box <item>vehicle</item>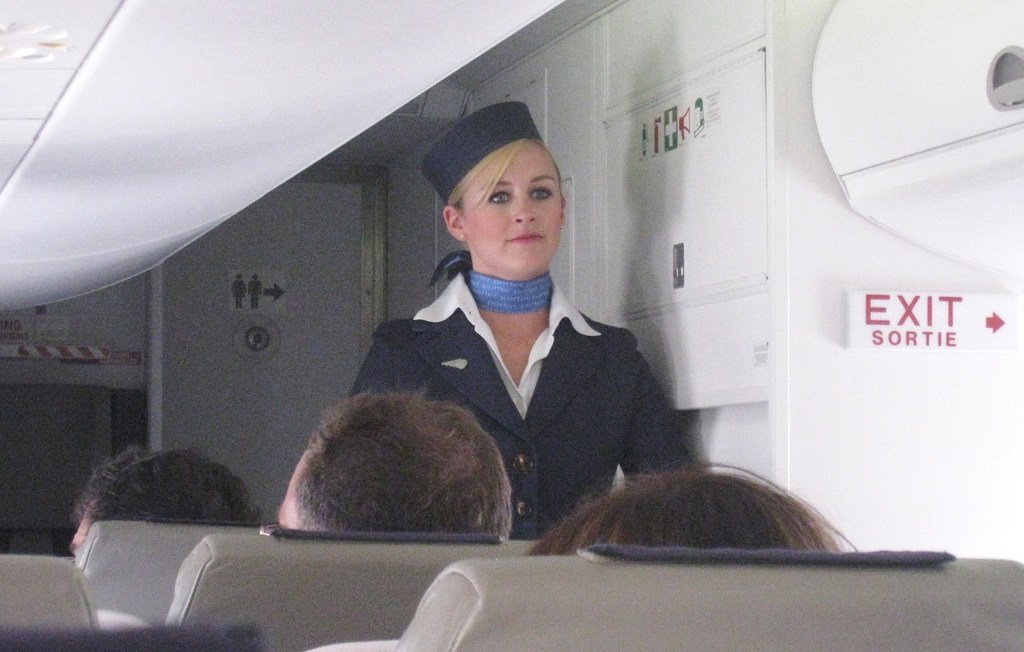
<region>0, 0, 1023, 651</region>
